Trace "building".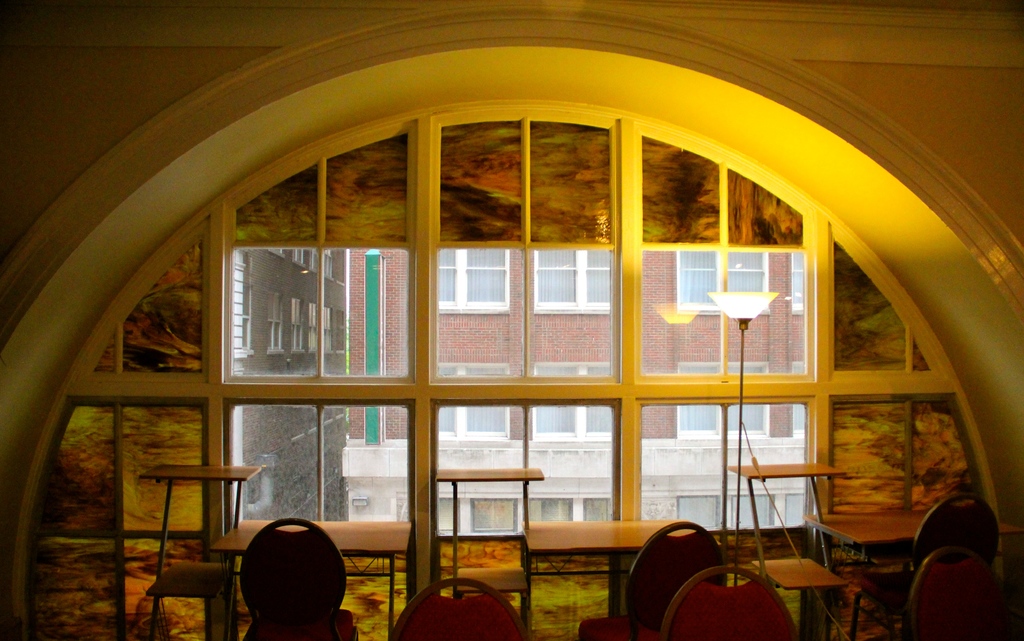
Traced to region(339, 248, 802, 531).
